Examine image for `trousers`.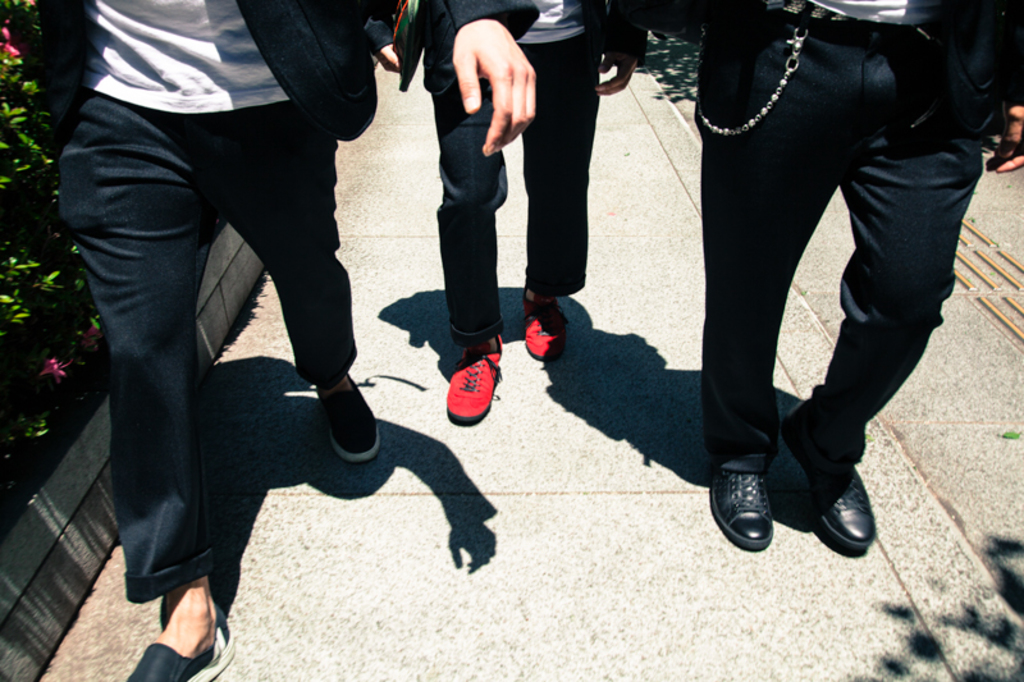
Examination result: {"x1": 669, "y1": 52, "x2": 974, "y2": 513}.
